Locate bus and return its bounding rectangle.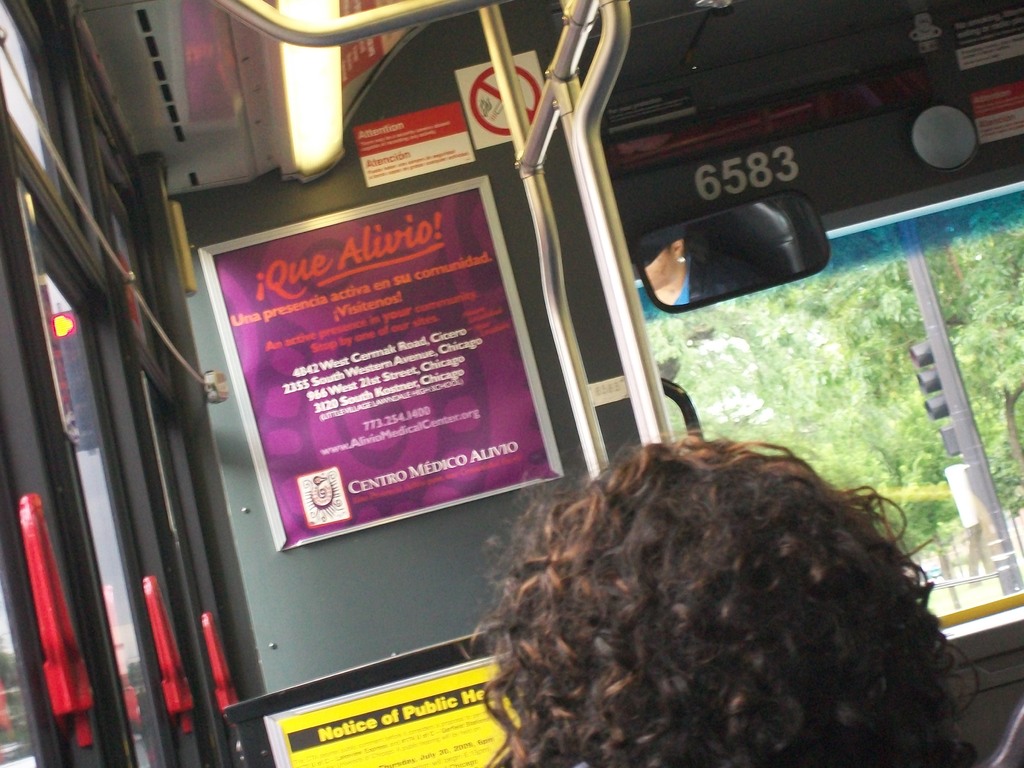
(left=1, top=0, right=1023, bottom=766).
